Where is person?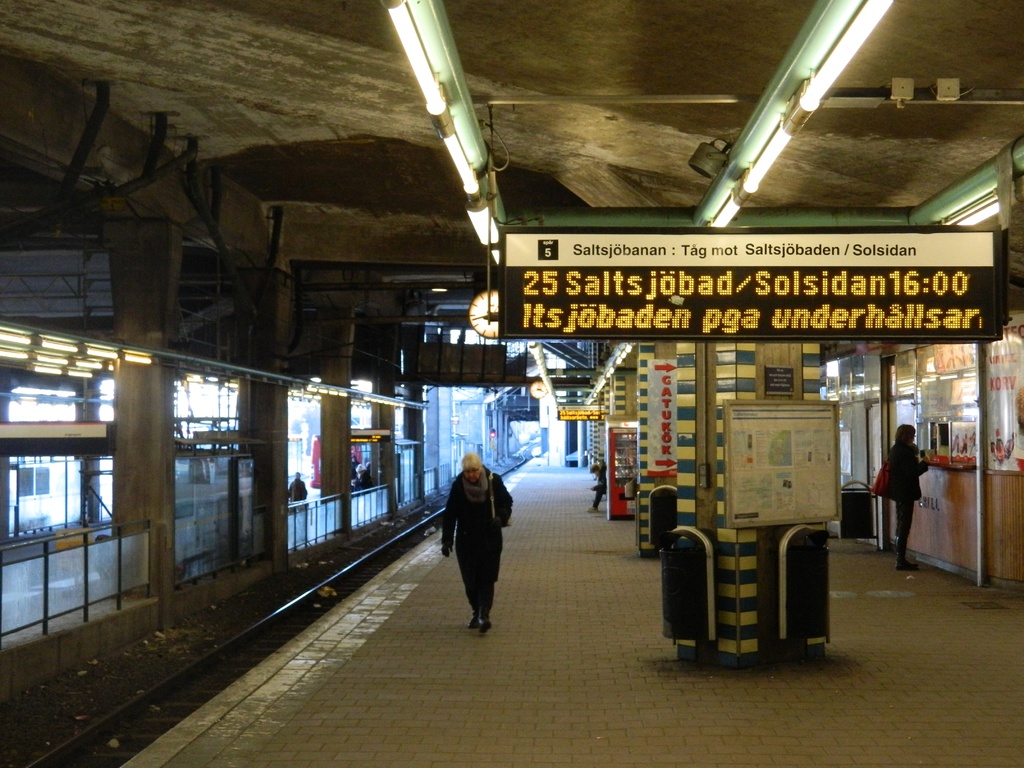
crop(448, 431, 523, 633).
